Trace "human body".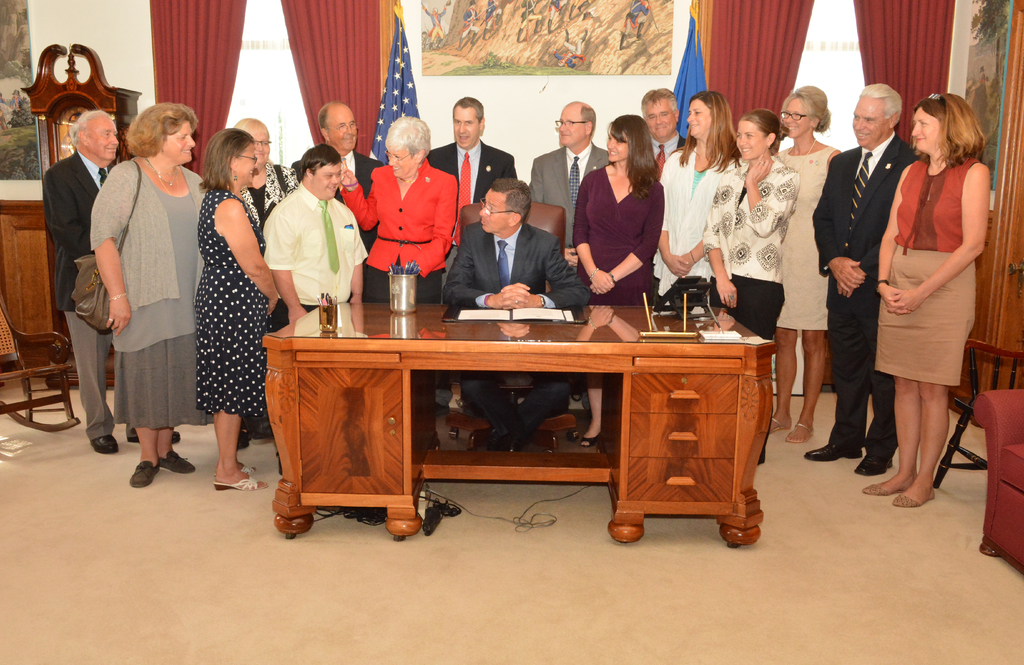
Traced to region(430, 95, 510, 251).
